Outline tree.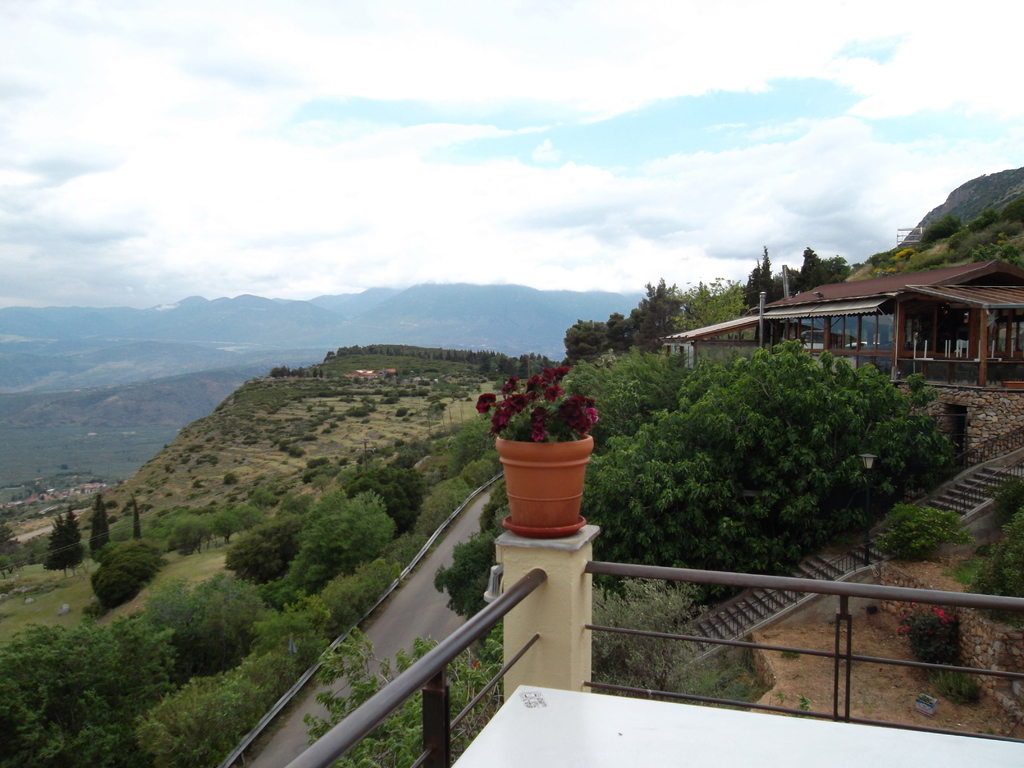
Outline: <region>86, 541, 168, 614</region>.
